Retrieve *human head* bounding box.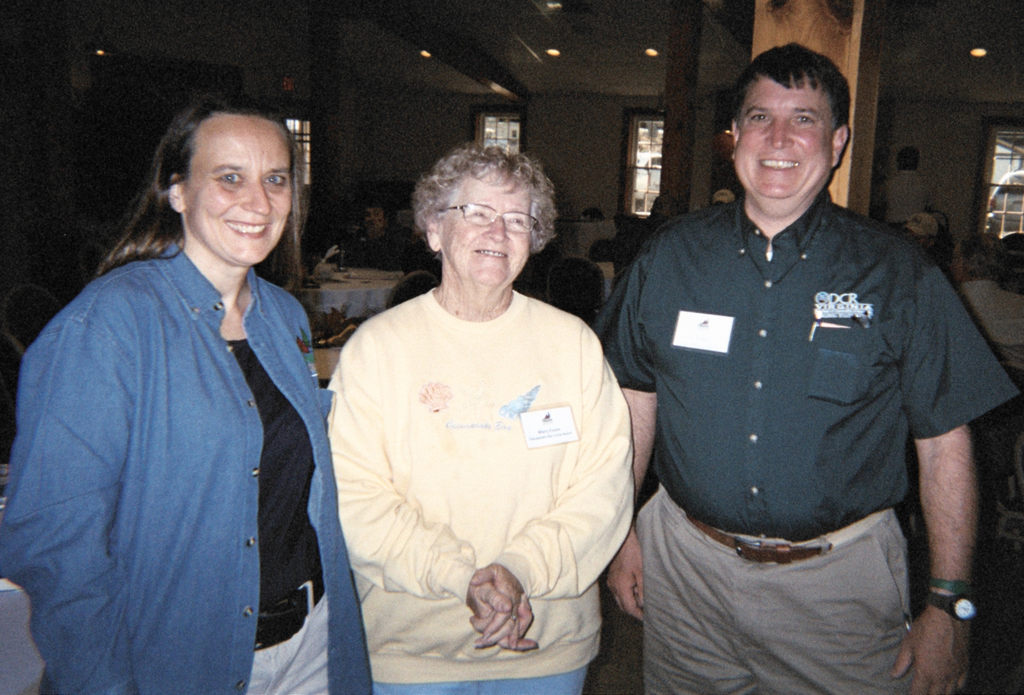
Bounding box: region(164, 97, 298, 264).
